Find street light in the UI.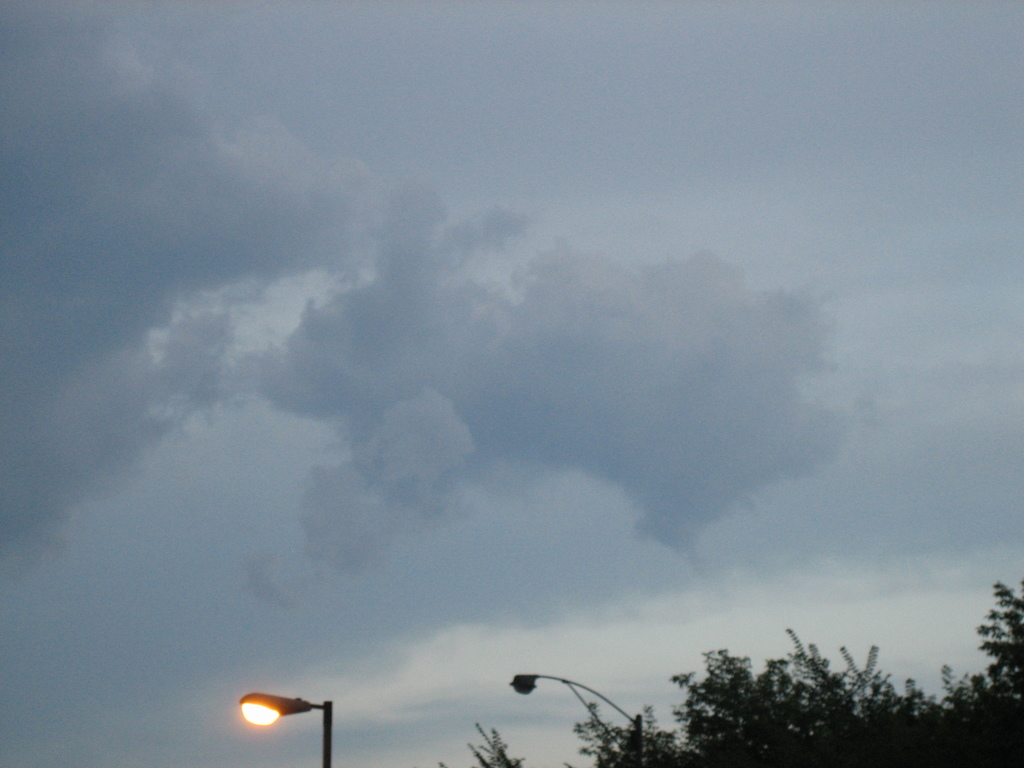
UI element at bbox=[508, 672, 652, 759].
